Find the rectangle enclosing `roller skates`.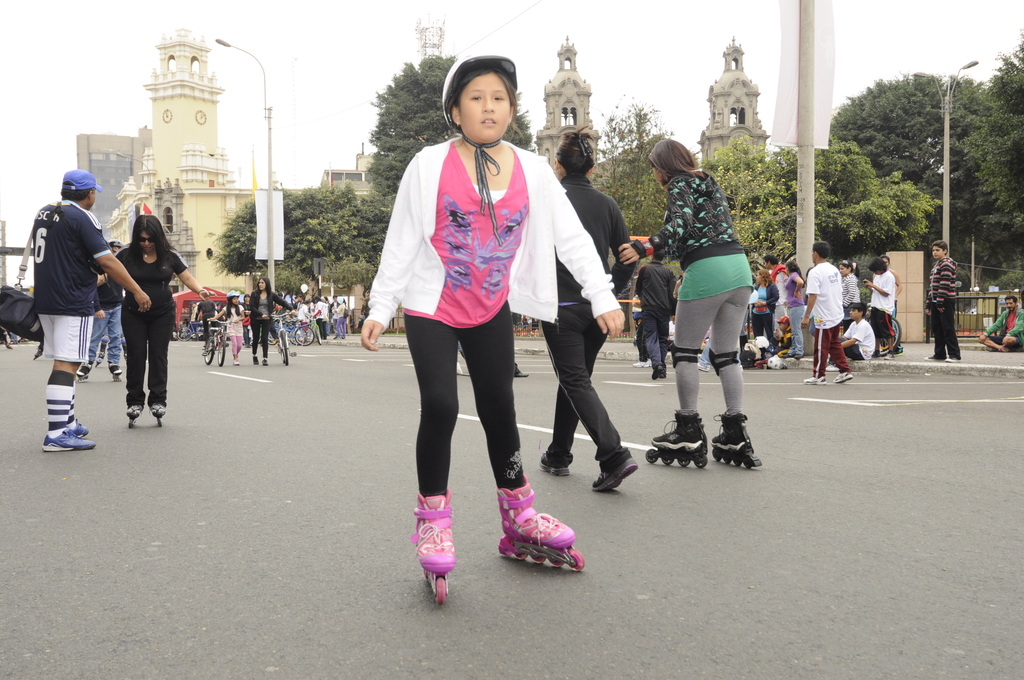
locate(498, 474, 584, 572).
